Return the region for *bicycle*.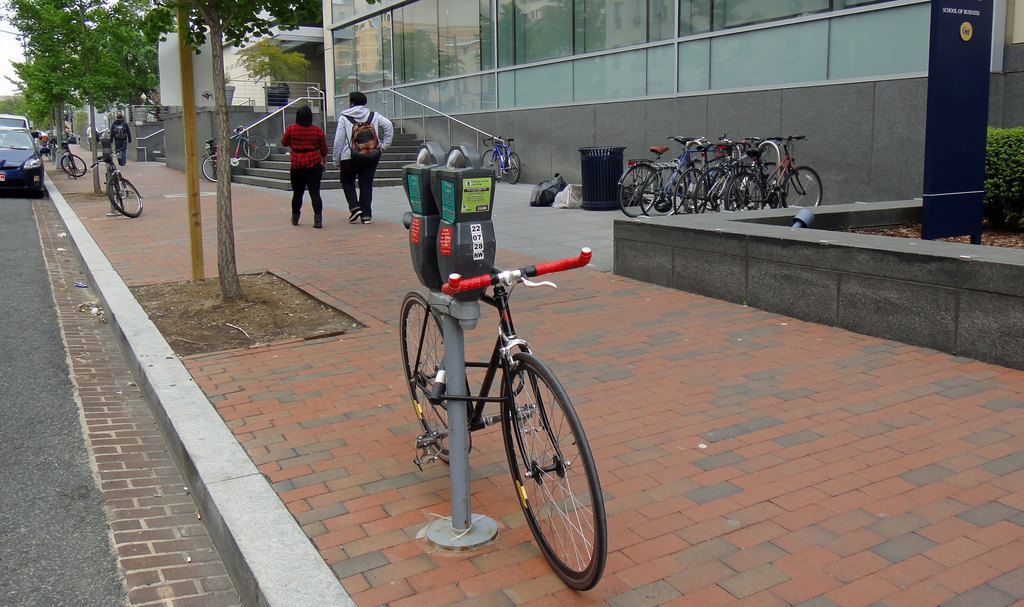
(left=639, top=133, right=715, bottom=216).
